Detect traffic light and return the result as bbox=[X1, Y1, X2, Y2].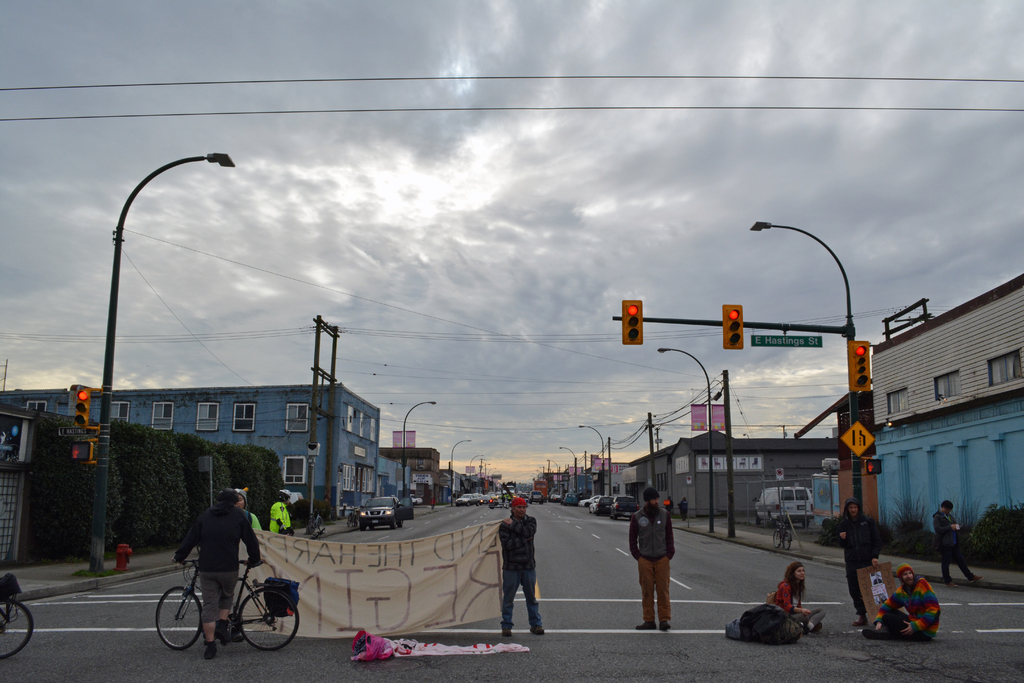
bbox=[851, 341, 871, 393].
